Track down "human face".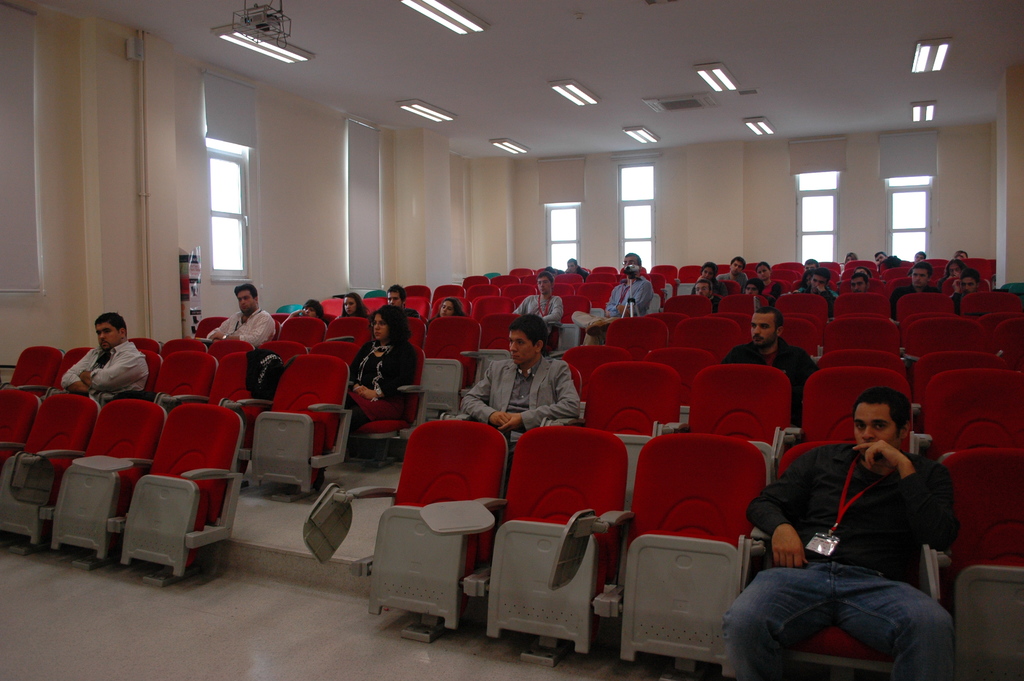
Tracked to [left=701, top=266, right=713, bottom=278].
